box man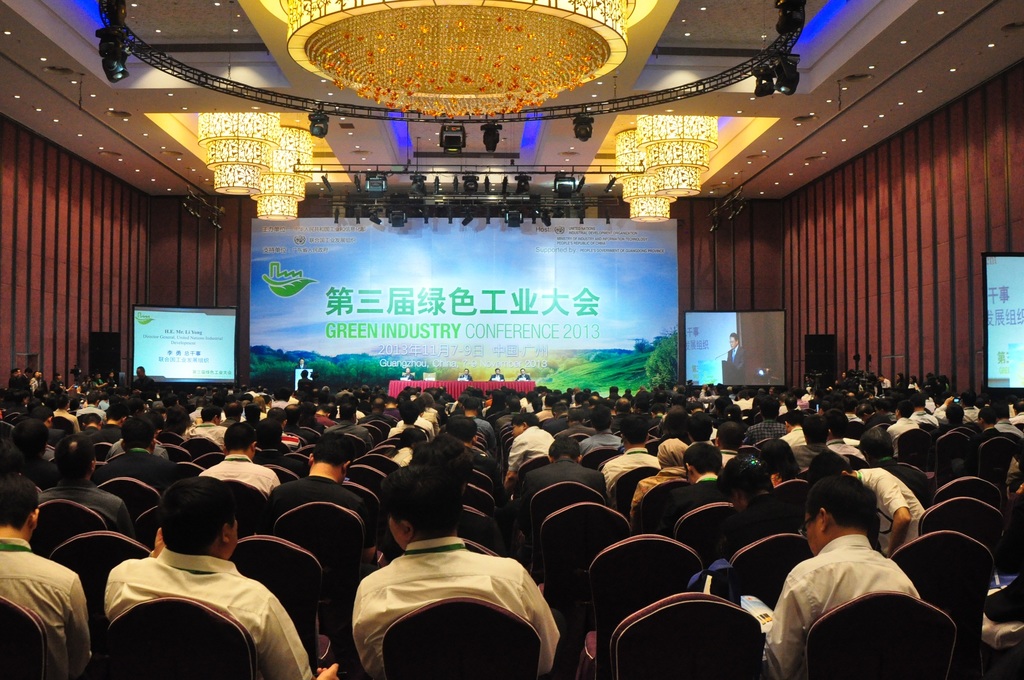
(x1=353, y1=398, x2=397, y2=429)
